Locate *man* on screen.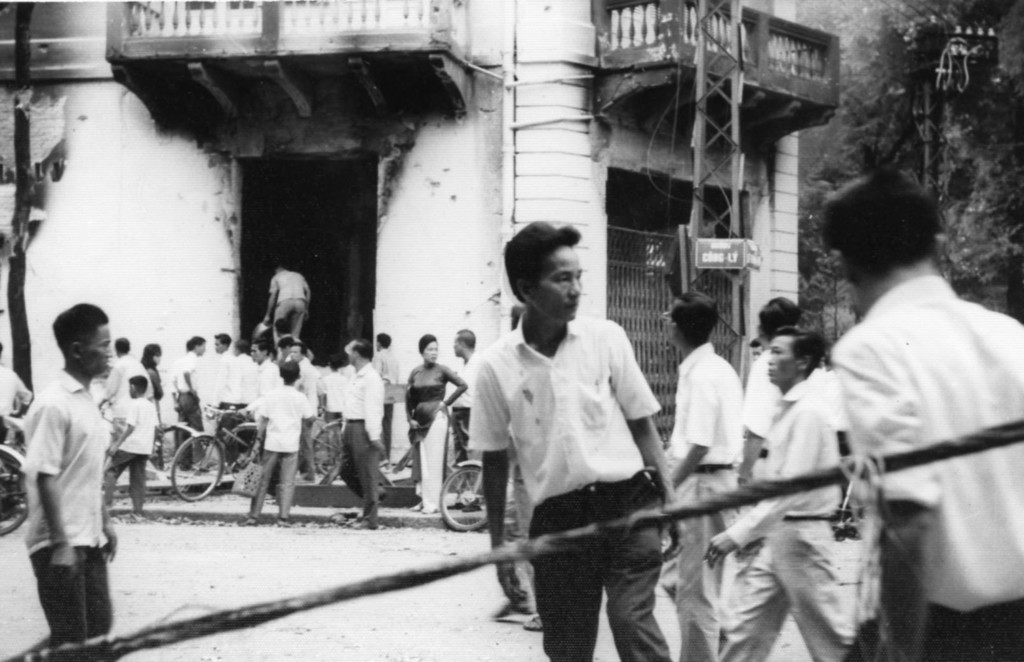
On screen at <region>201, 333, 248, 457</region>.
